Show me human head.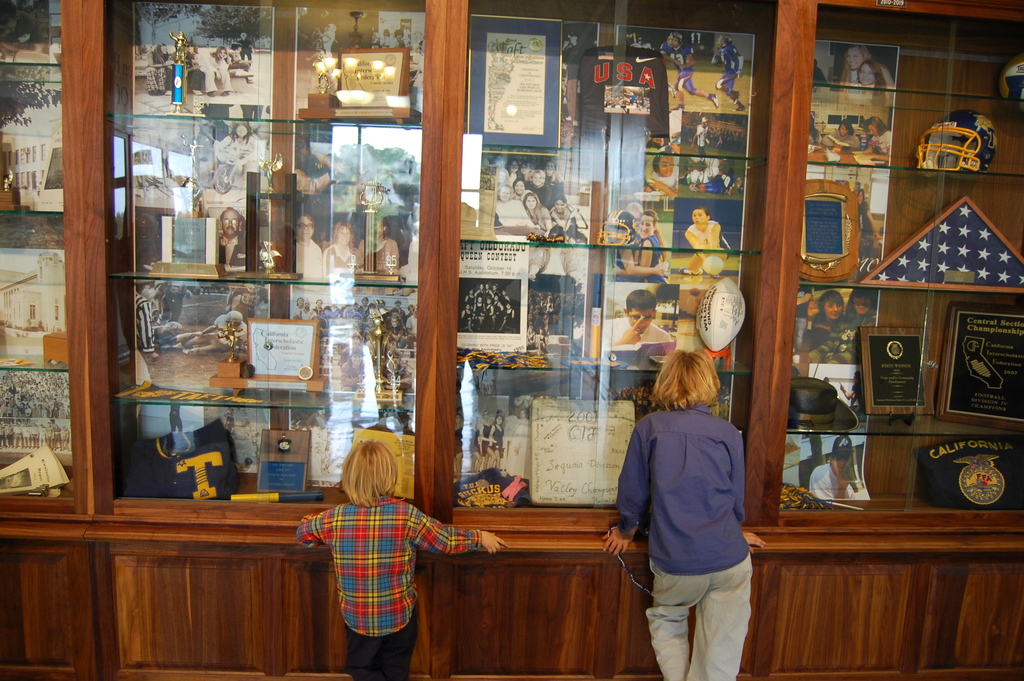
human head is here: x1=695, y1=116, x2=715, y2=127.
